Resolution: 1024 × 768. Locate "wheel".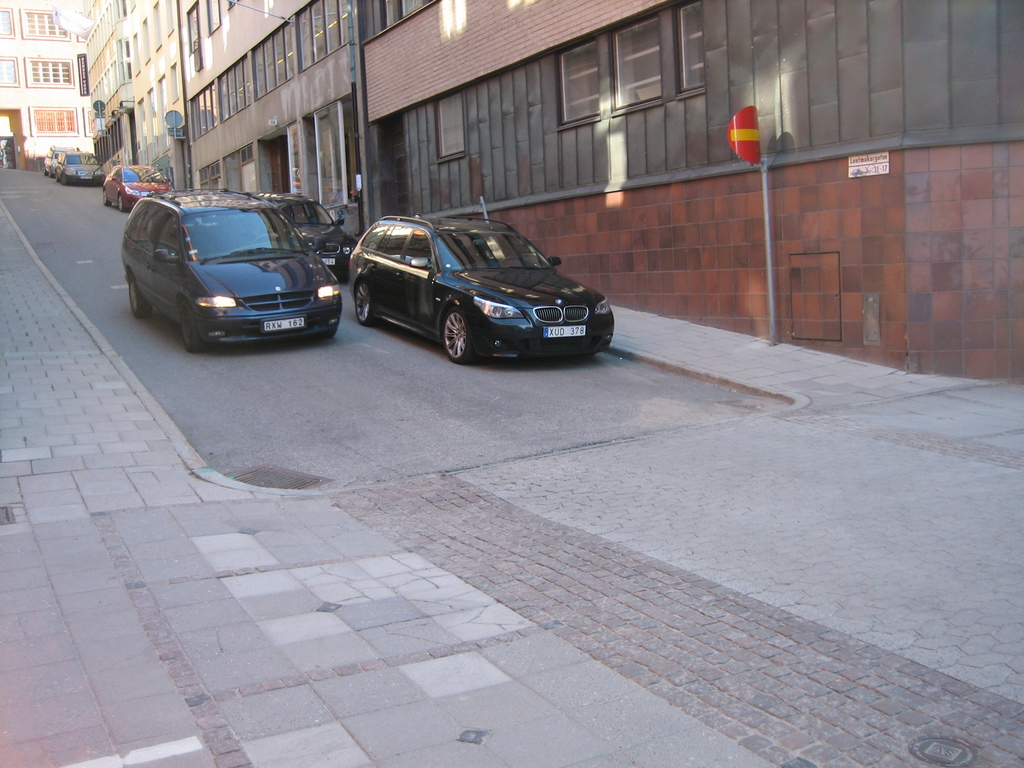
bbox(117, 201, 125, 213).
